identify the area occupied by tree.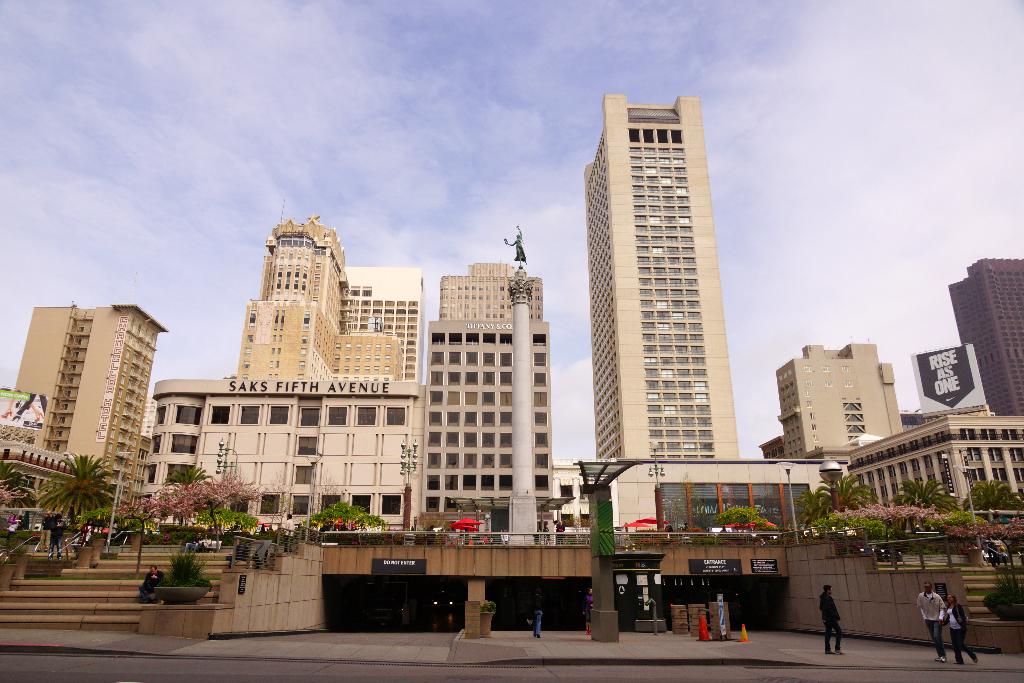
Area: box=[963, 474, 1012, 520].
